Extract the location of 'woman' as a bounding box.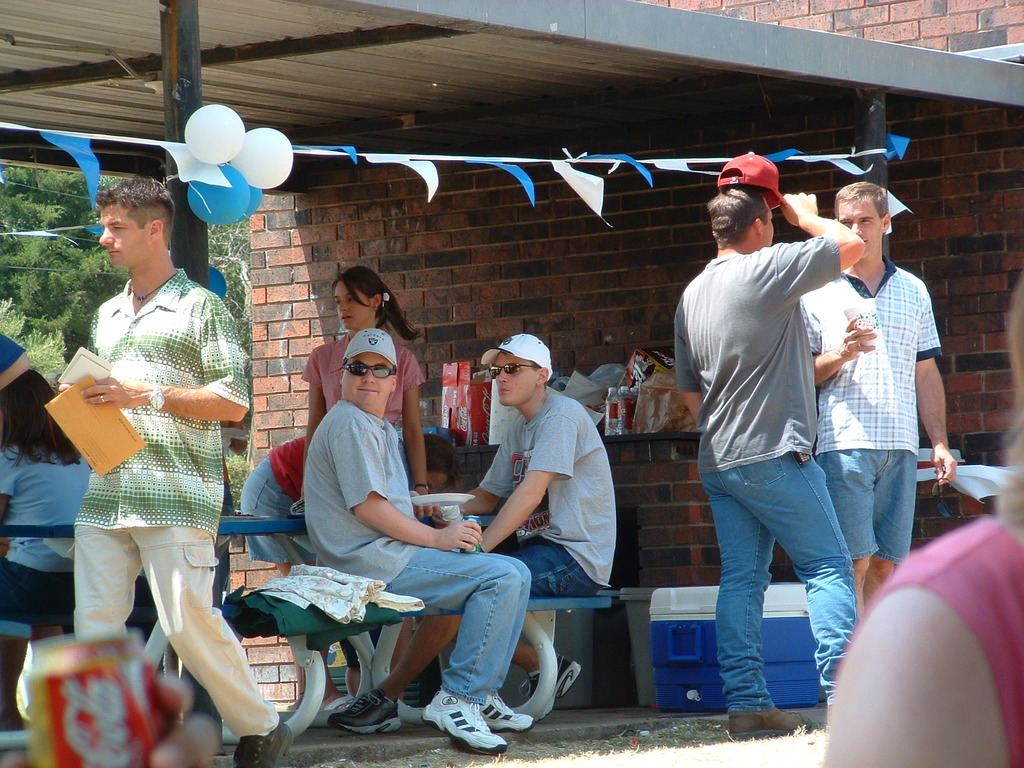
302,267,426,671.
